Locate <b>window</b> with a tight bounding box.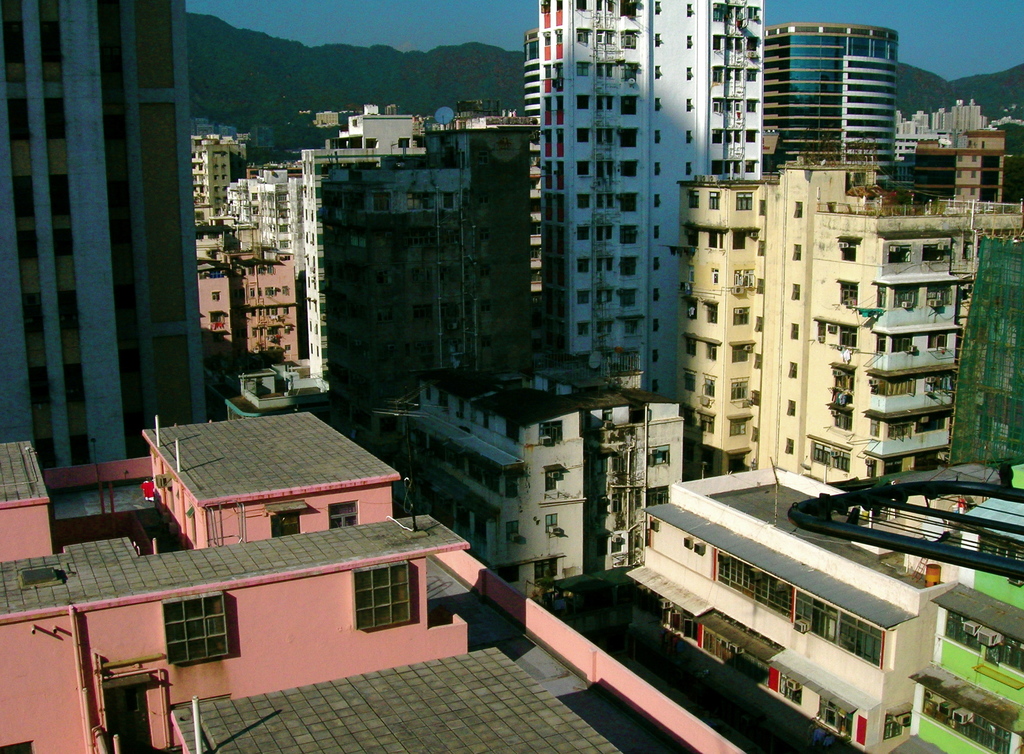
[left=351, top=555, right=414, bottom=630].
